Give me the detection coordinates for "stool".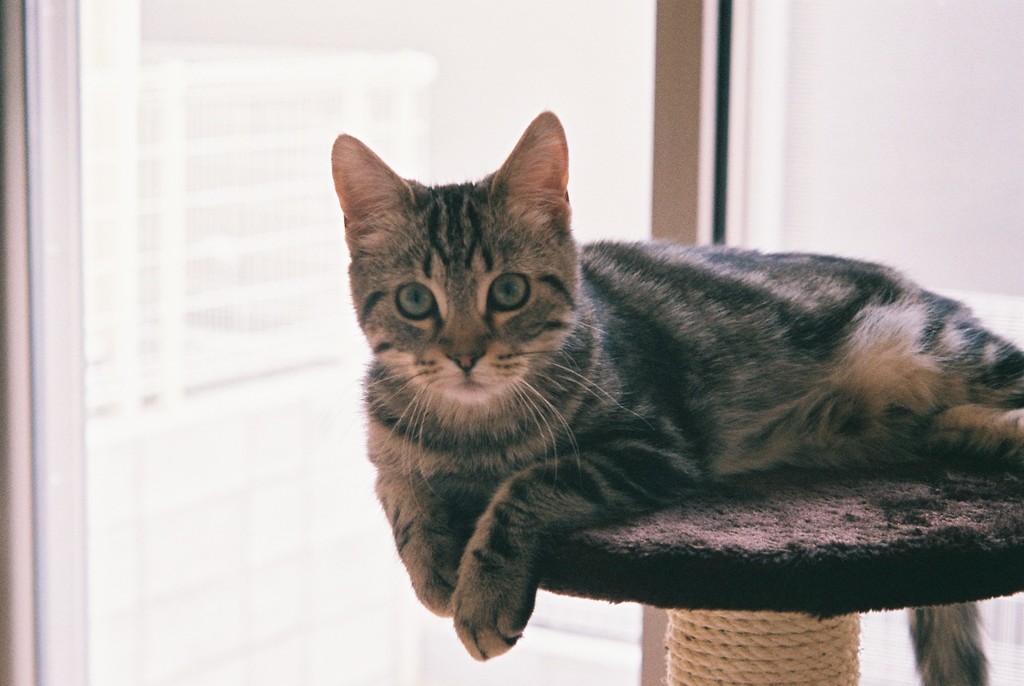
x1=536, y1=466, x2=1023, y2=685.
